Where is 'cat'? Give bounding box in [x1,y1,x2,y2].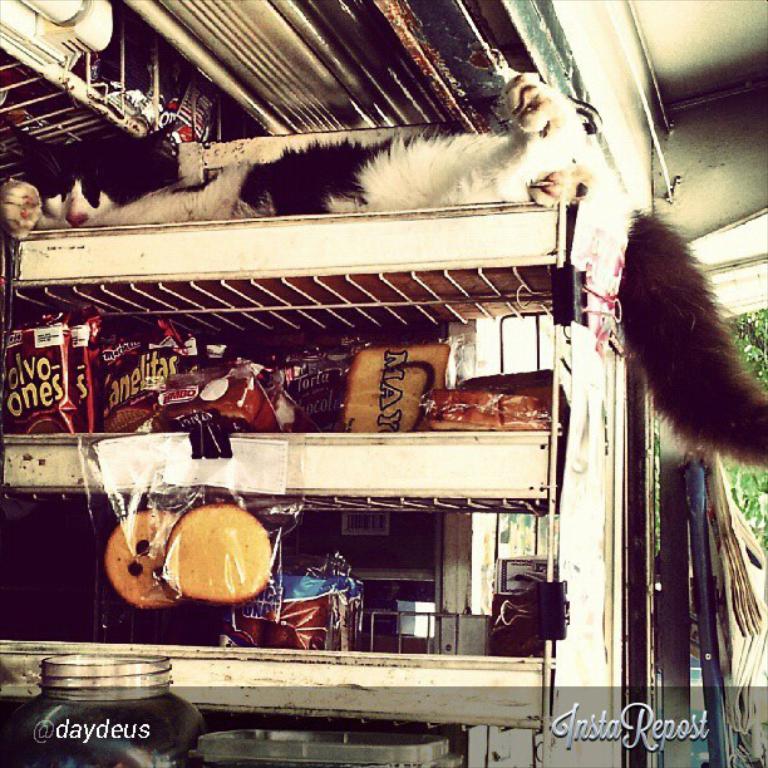
[3,67,767,464].
